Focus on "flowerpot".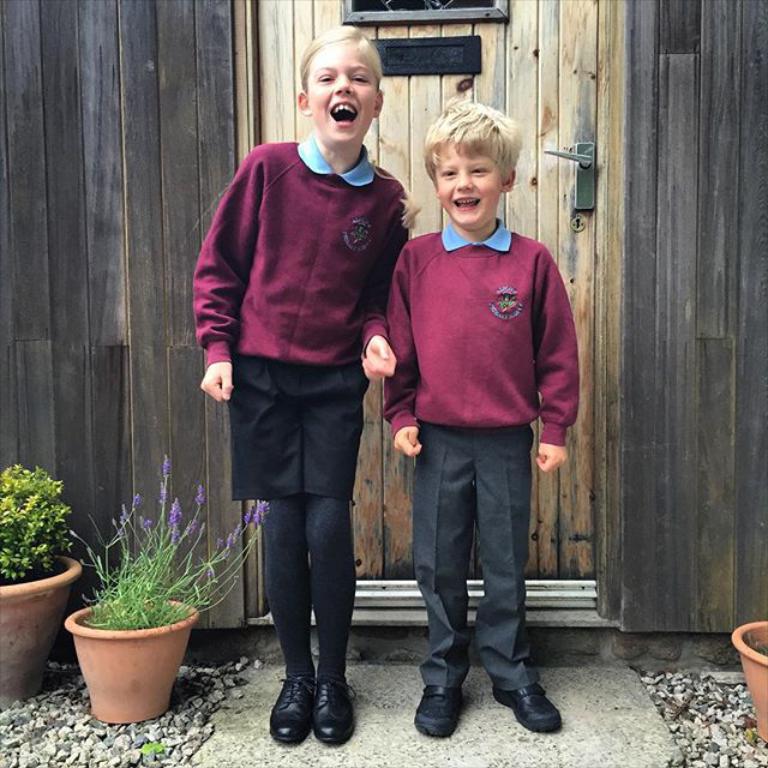
Focused at BBox(65, 598, 197, 719).
